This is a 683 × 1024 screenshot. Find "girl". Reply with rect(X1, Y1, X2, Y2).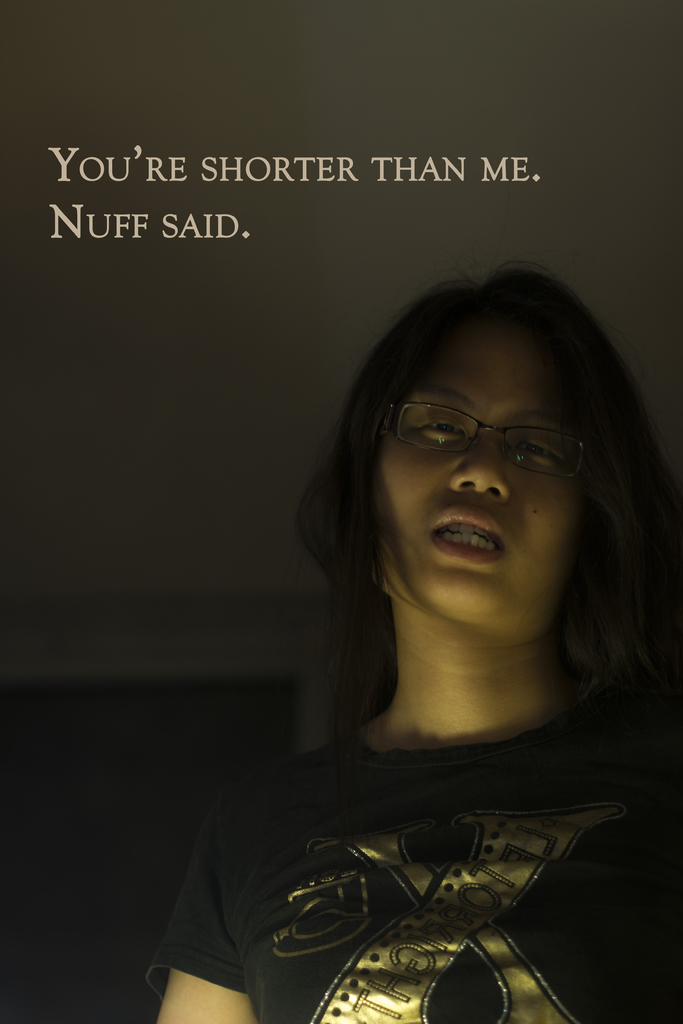
rect(144, 252, 682, 1023).
